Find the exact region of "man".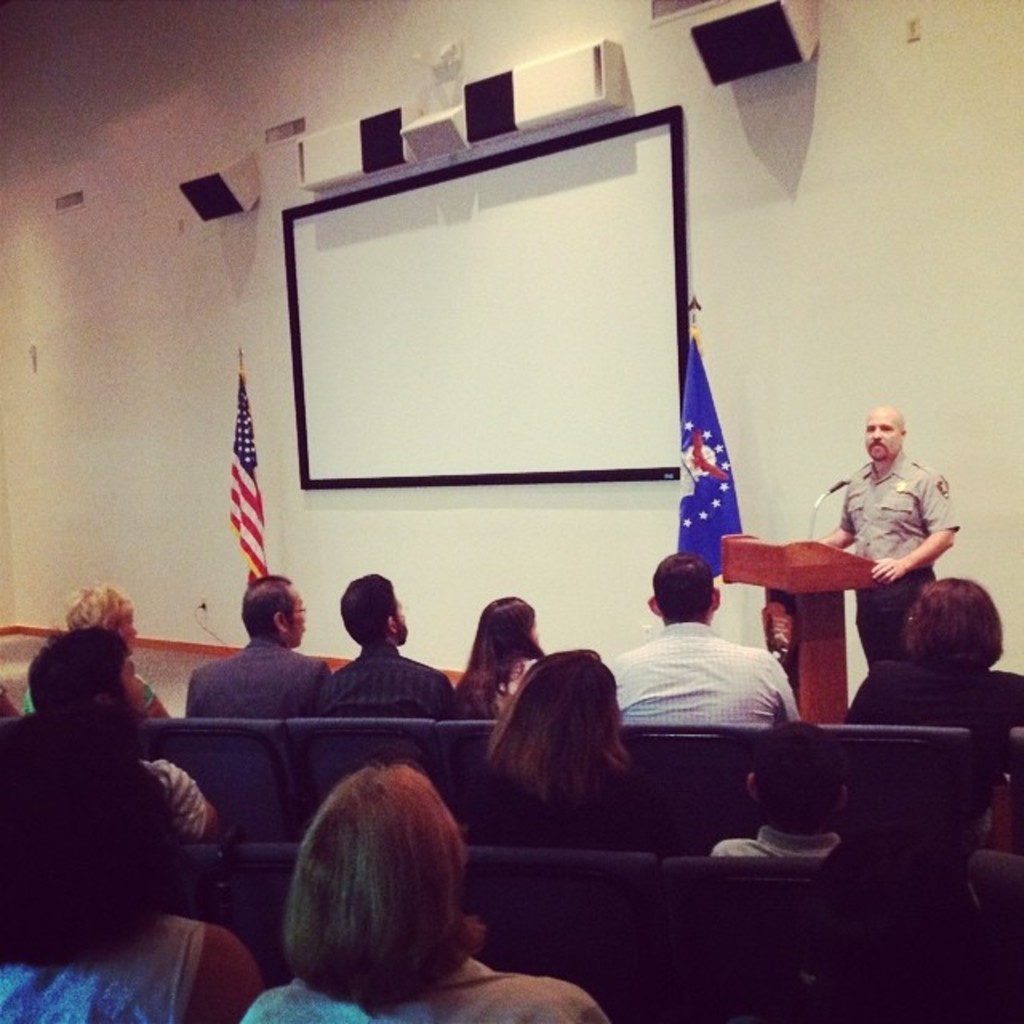
Exact region: bbox=[603, 555, 797, 733].
